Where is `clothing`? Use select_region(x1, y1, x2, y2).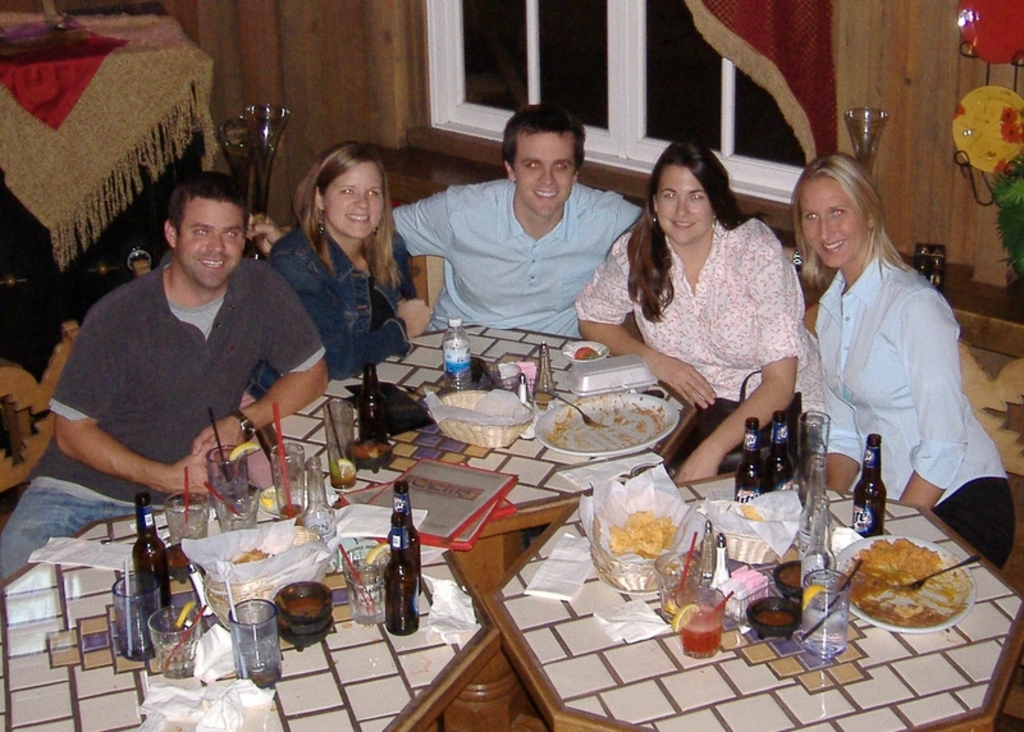
select_region(799, 218, 988, 525).
